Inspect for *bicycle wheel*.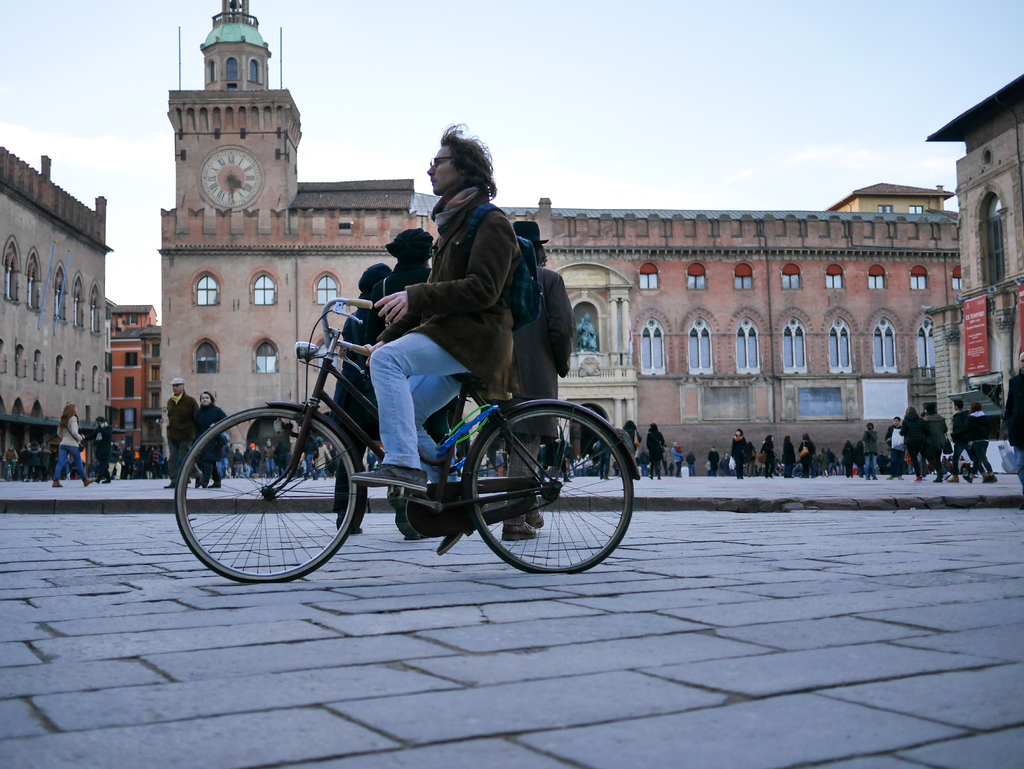
Inspection: x1=465, y1=400, x2=633, y2=576.
